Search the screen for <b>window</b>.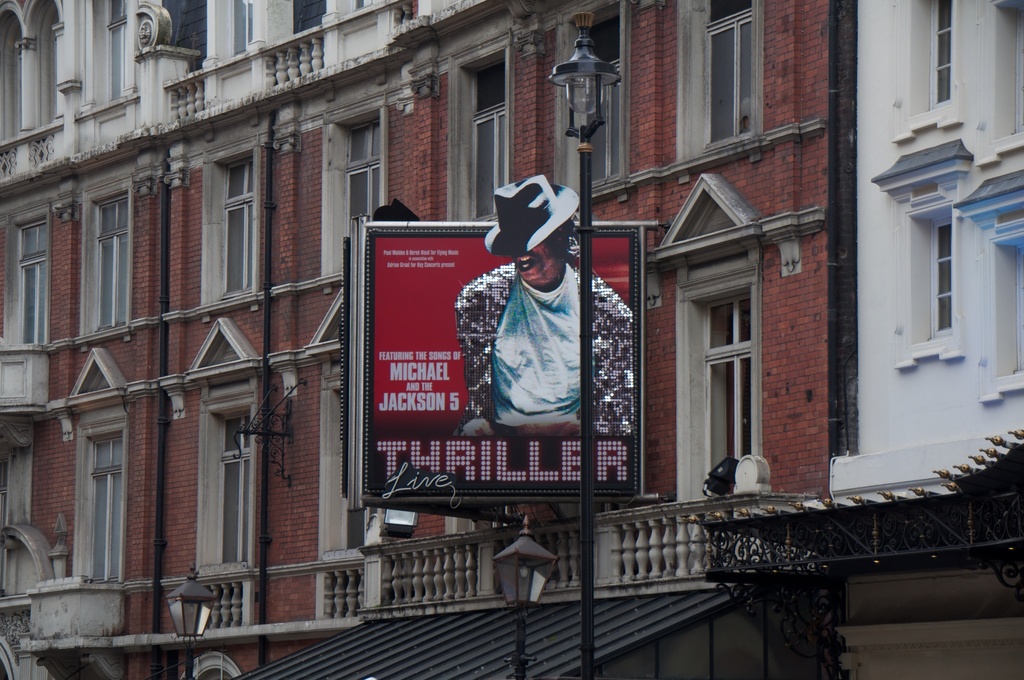
Found at select_region(929, 215, 954, 334).
